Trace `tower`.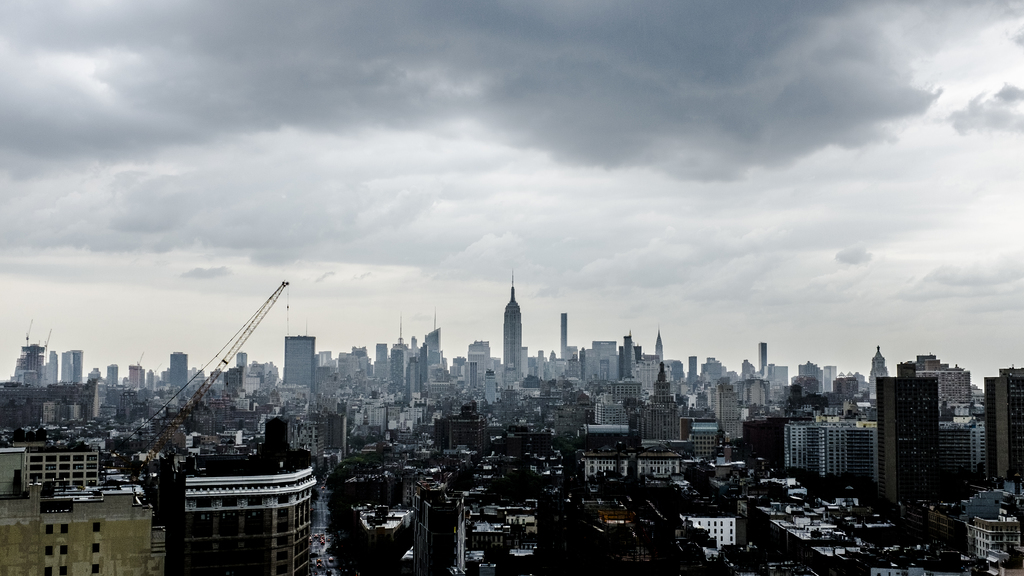
Traced to 484/278/538/366.
